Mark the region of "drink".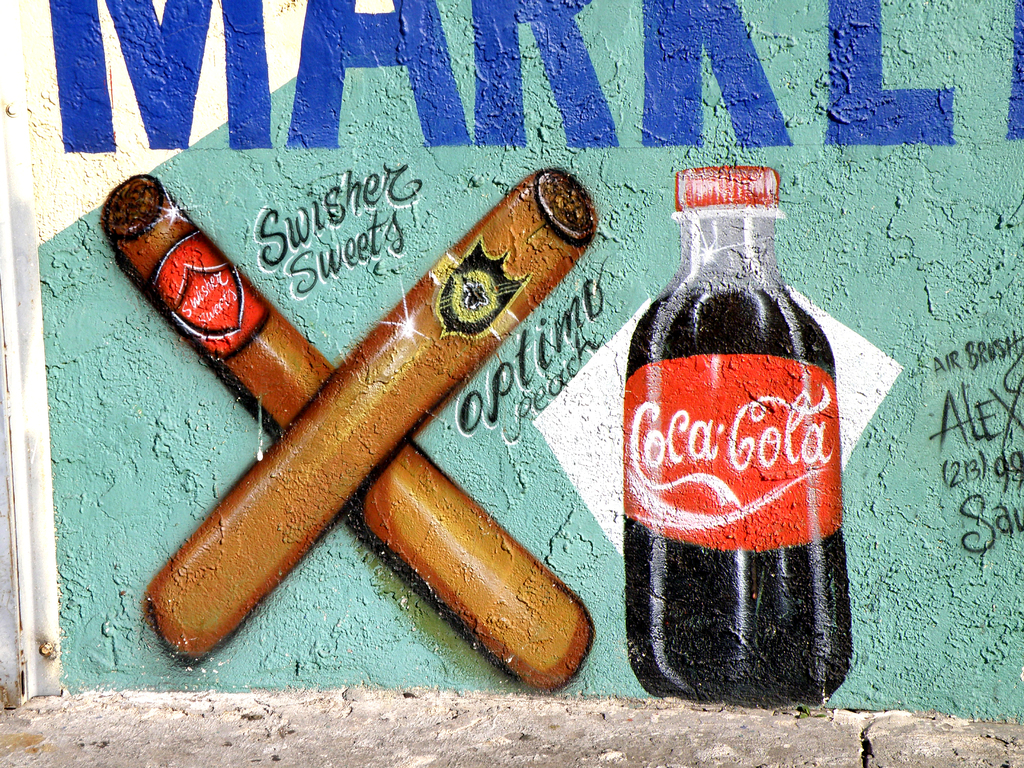
Region: box(621, 165, 851, 710).
